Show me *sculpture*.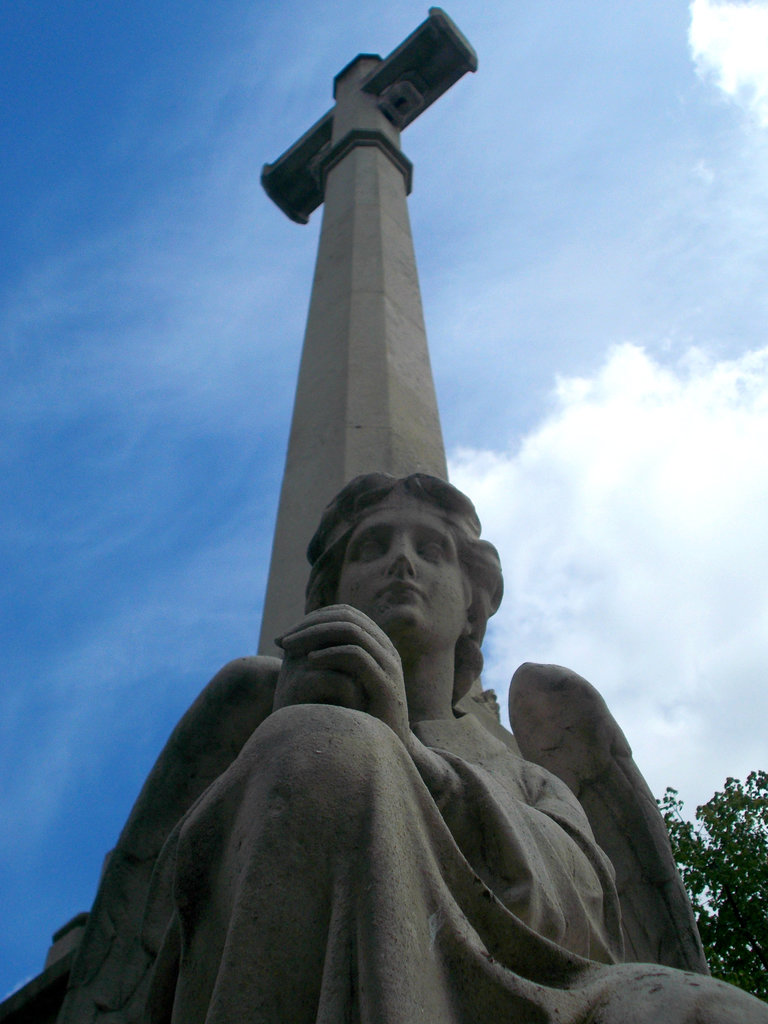
*sculpture* is here: 159 0 578 981.
